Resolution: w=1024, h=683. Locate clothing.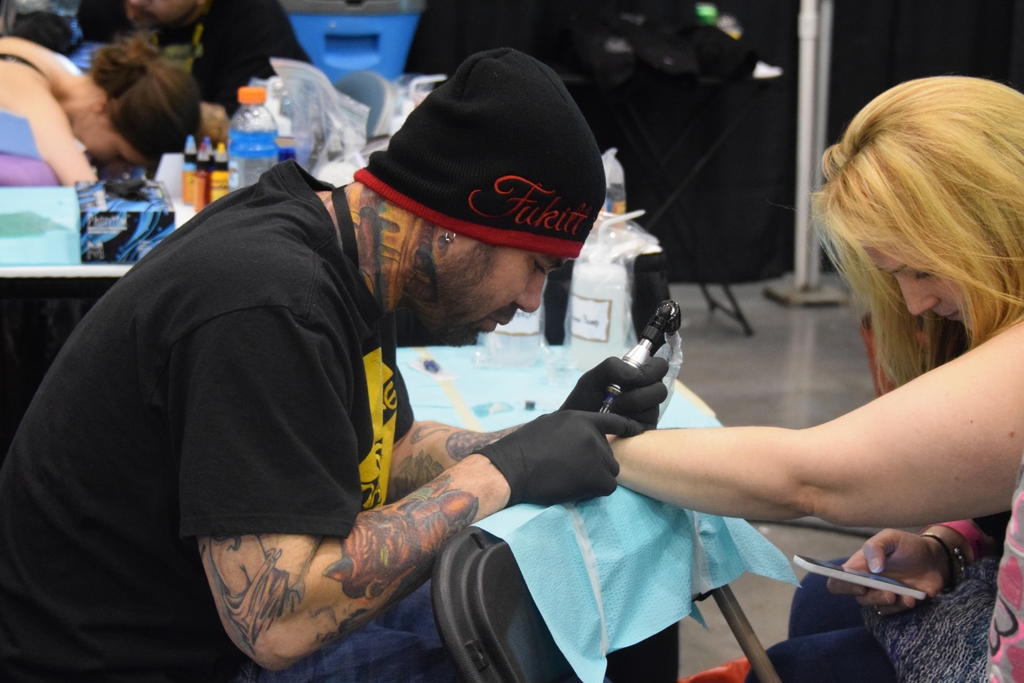
981 313 1023 682.
